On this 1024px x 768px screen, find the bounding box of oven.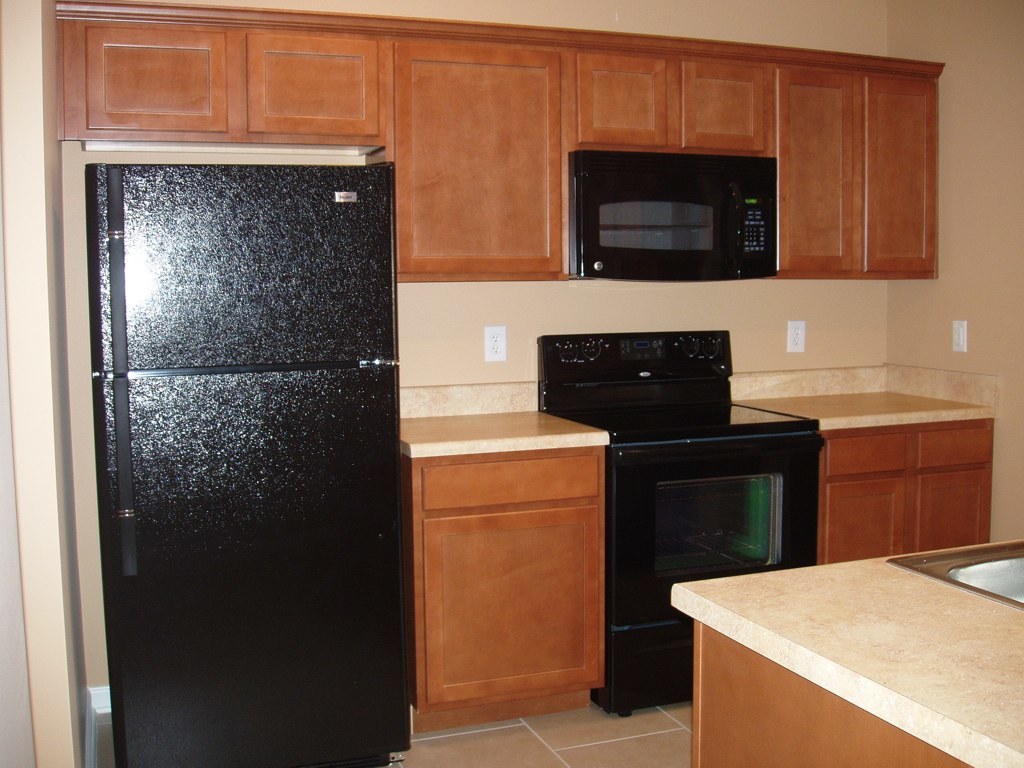
Bounding box: <region>572, 145, 782, 277</region>.
